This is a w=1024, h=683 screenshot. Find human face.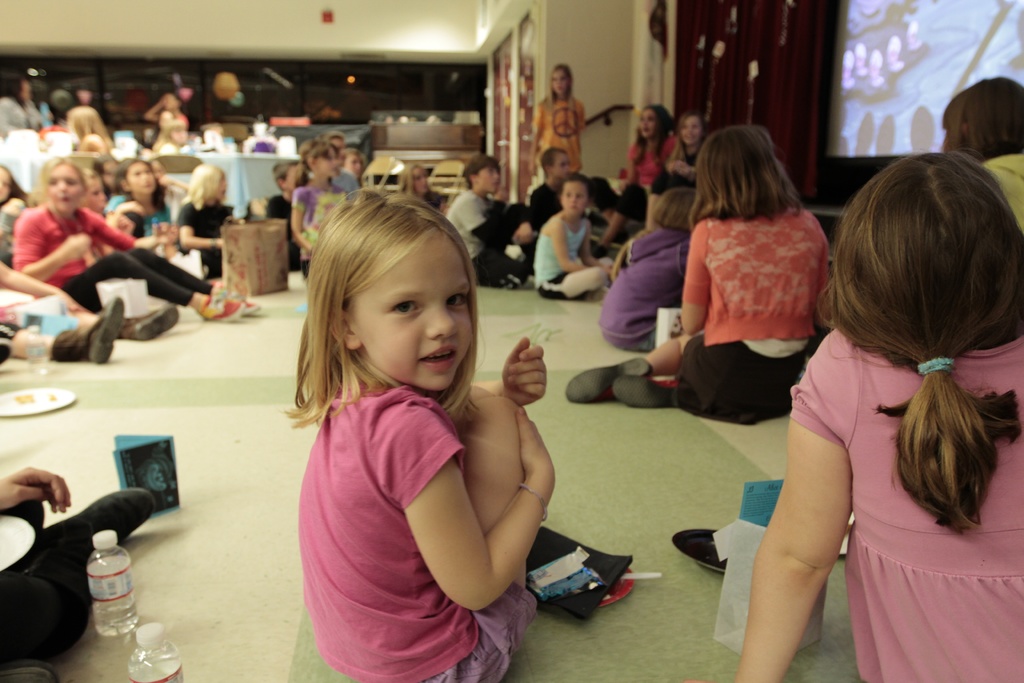
Bounding box: box=[348, 231, 477, 392].
